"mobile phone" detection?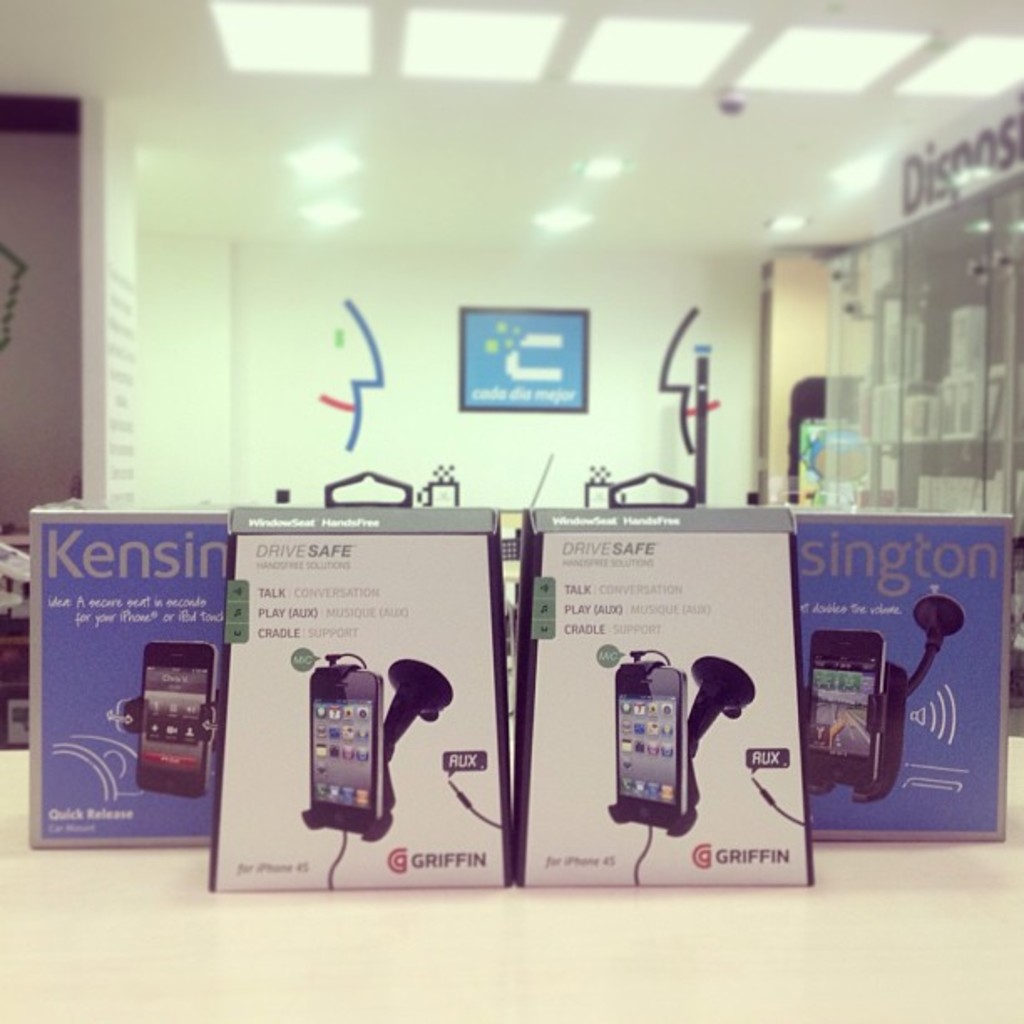
131/637/218/795
